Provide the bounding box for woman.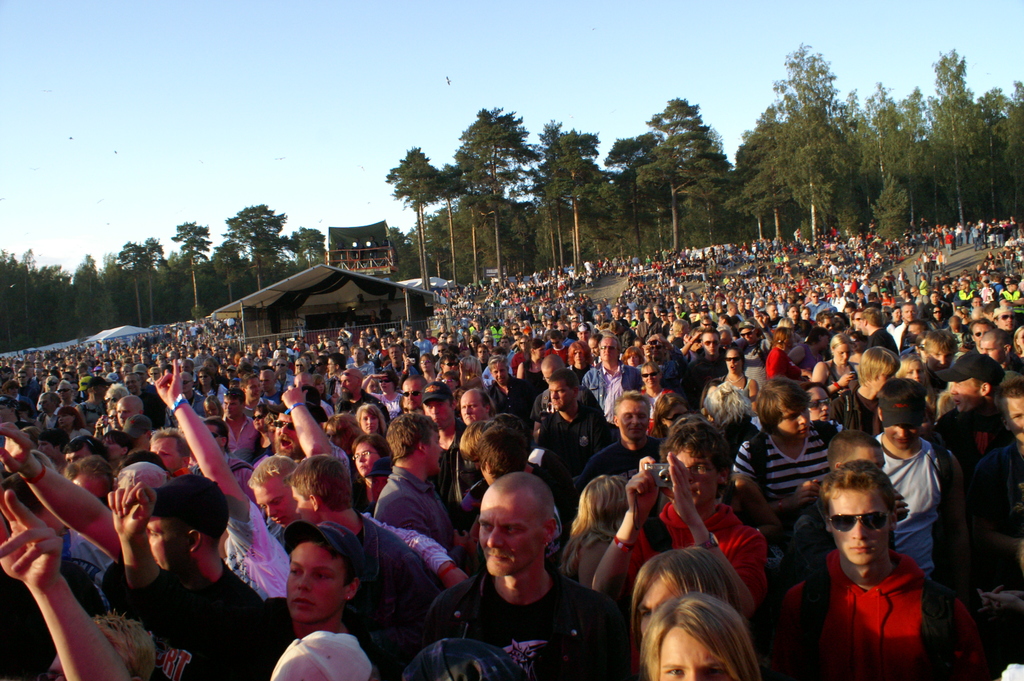
<box>568,466,637,591</box>.
